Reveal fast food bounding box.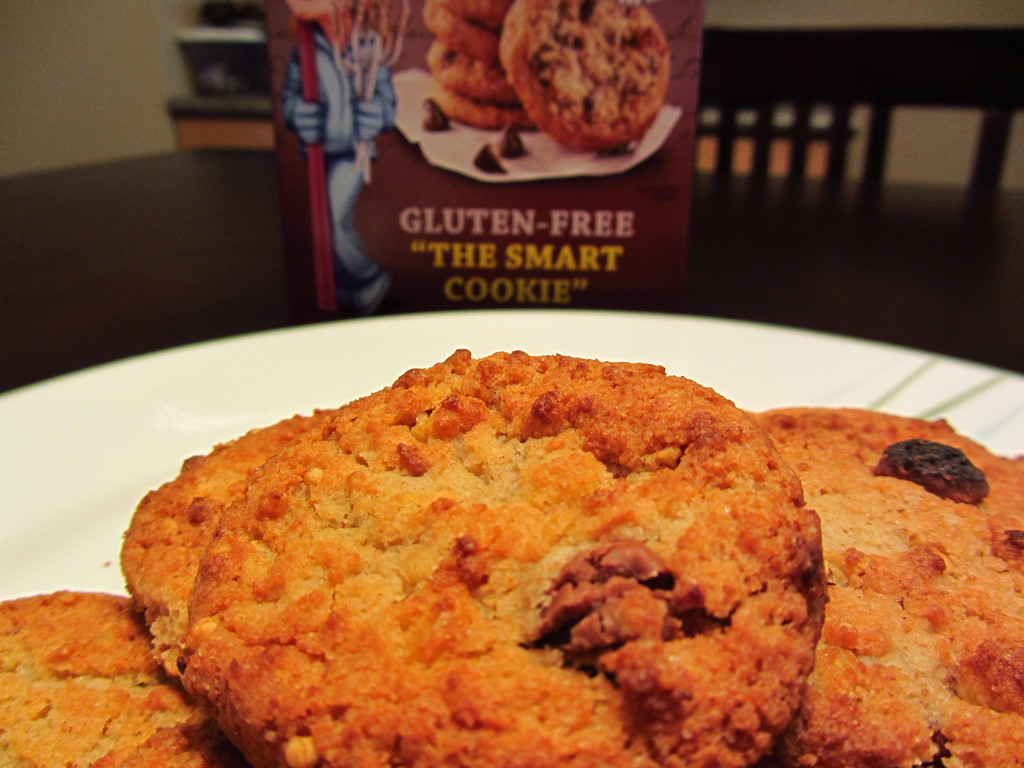
Revealed: rect(406, 2, 499, 59).
